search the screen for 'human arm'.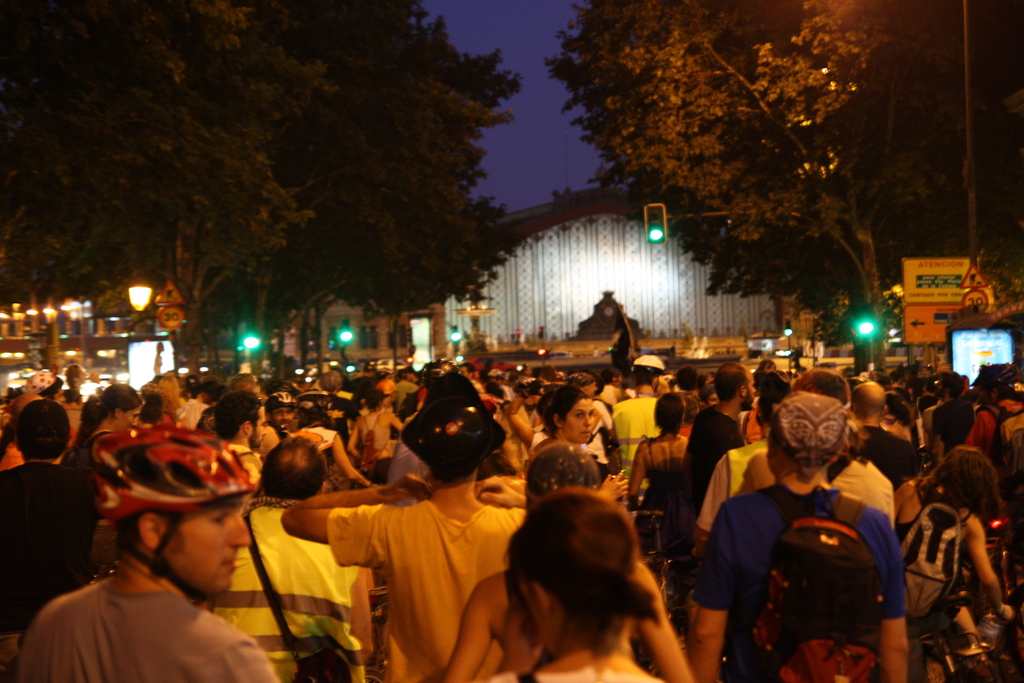
Found at bbox(881, 514, 909, 682).
